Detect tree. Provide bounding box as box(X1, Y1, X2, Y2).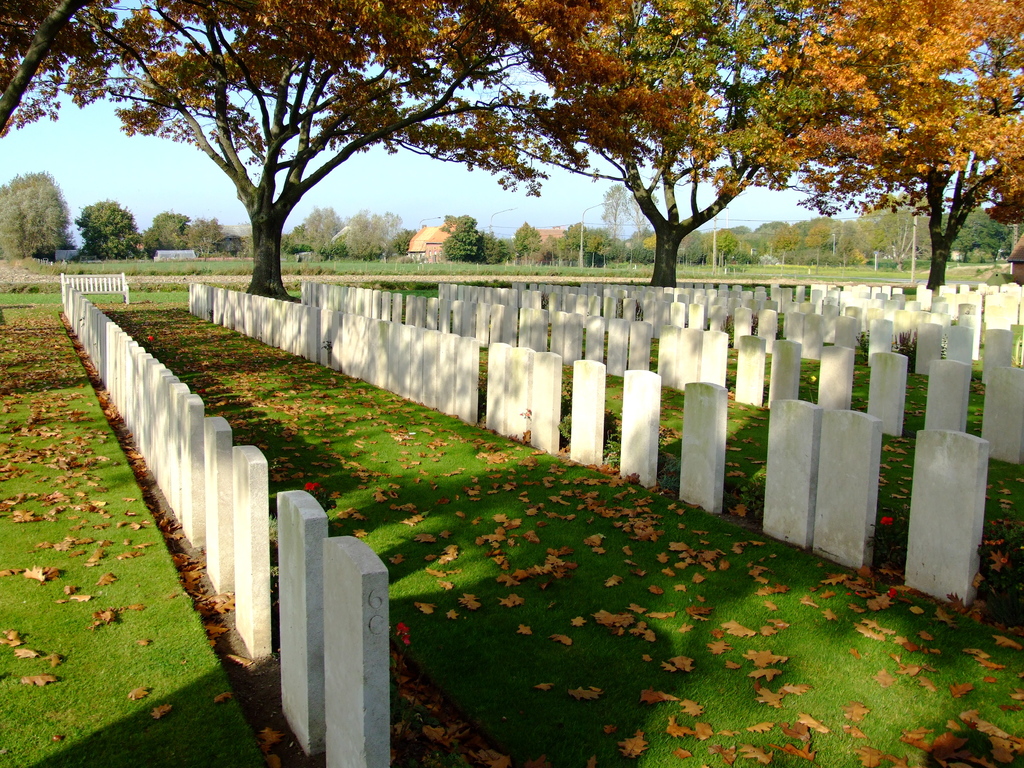
box(339, 202, 401, 260).
